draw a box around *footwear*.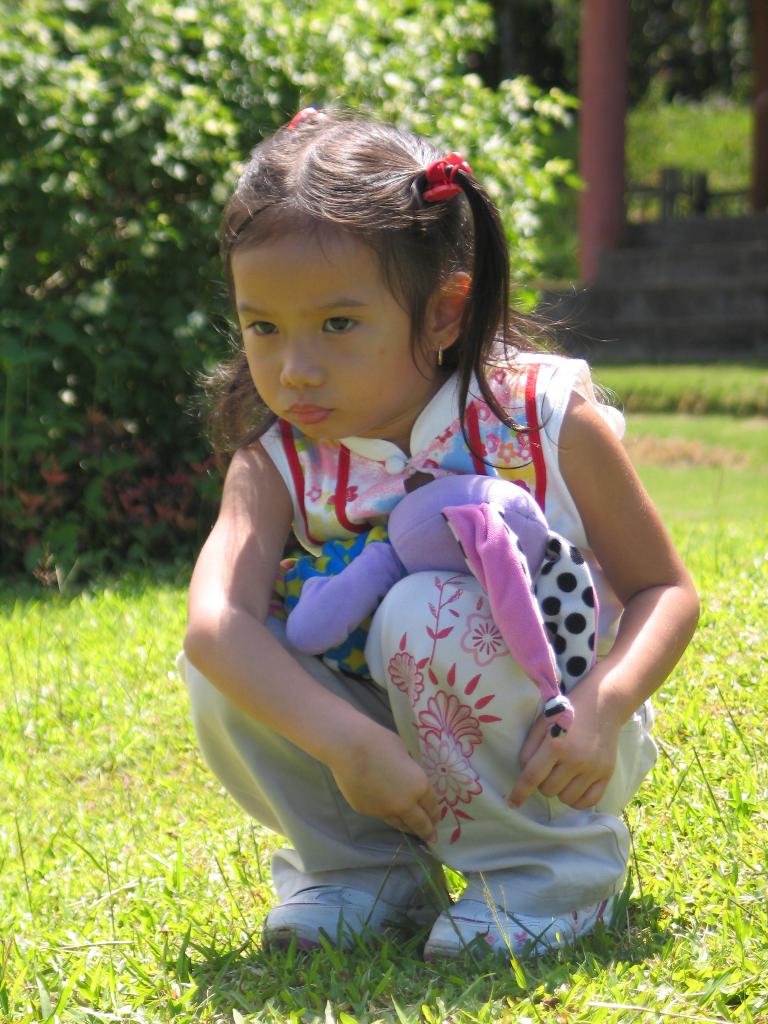
257/884/427/952.
